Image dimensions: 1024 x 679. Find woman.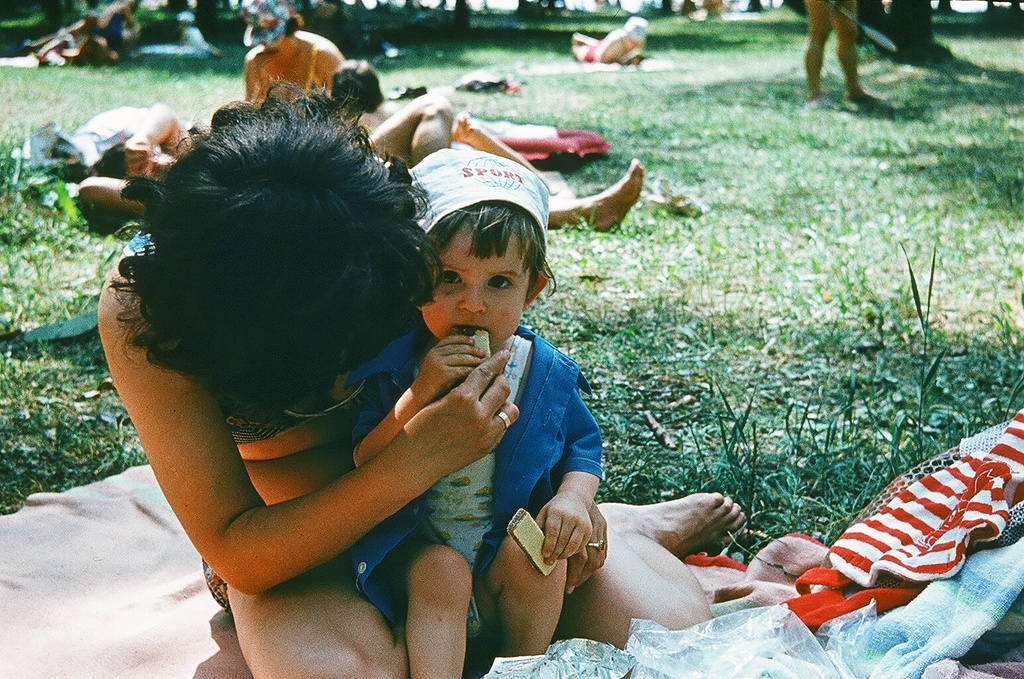
<bbox>237, 0, 349, 105</bbox>.
